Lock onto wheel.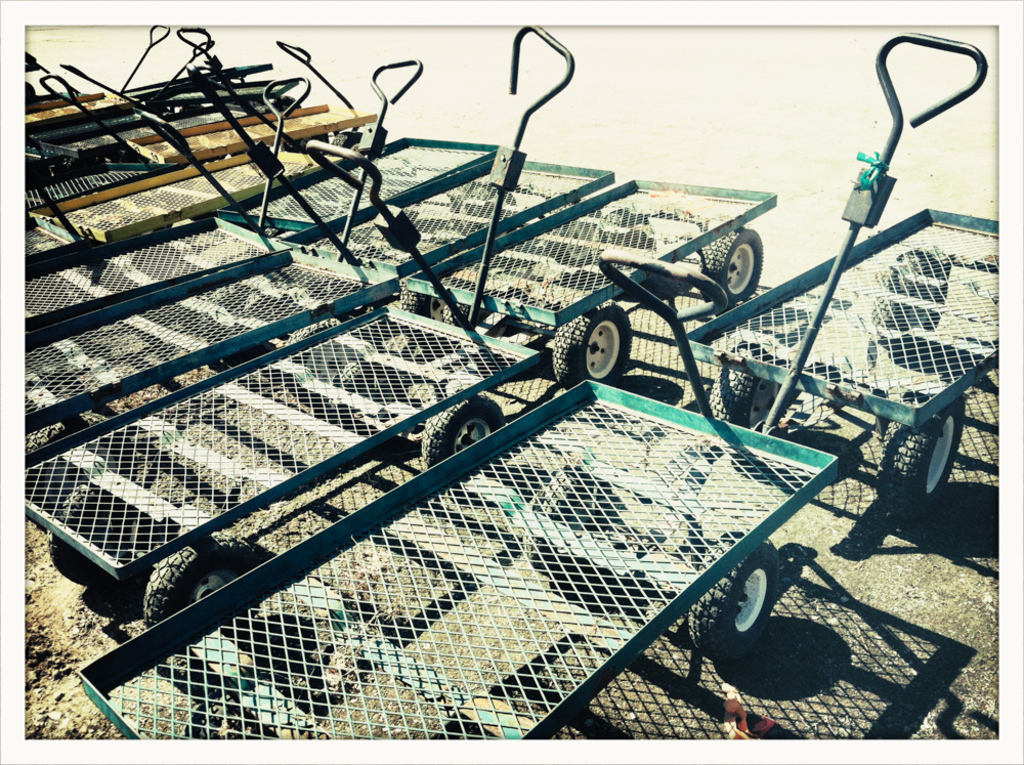
Locked: <region>18, 414, 136, 529</region>.
